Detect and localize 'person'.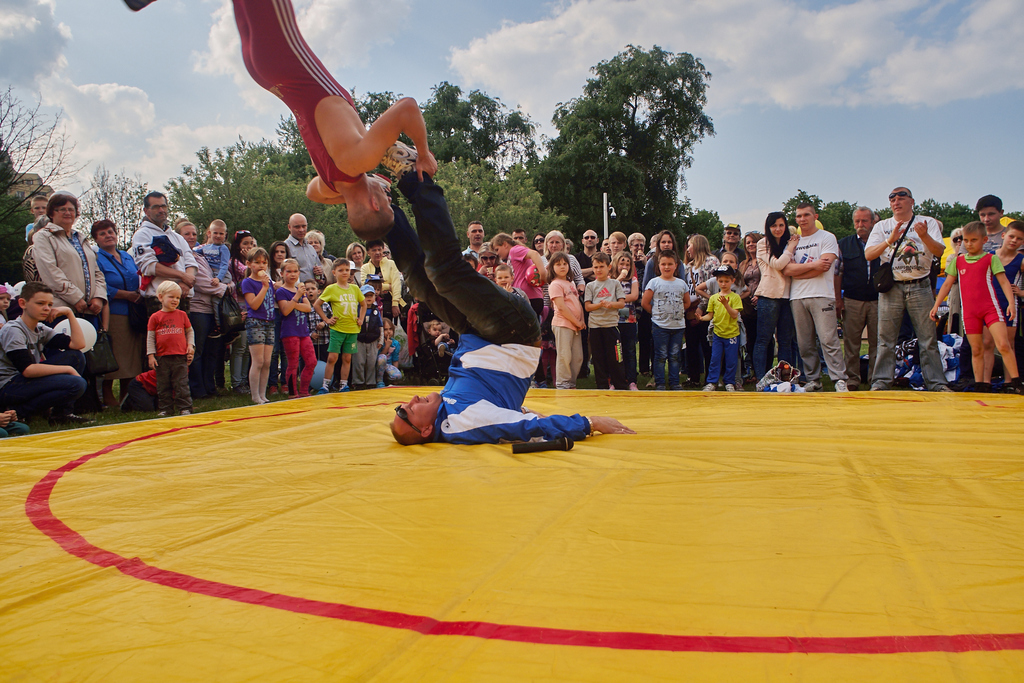
Localized at x1=130 y1=264 x2=191 y2=410.
